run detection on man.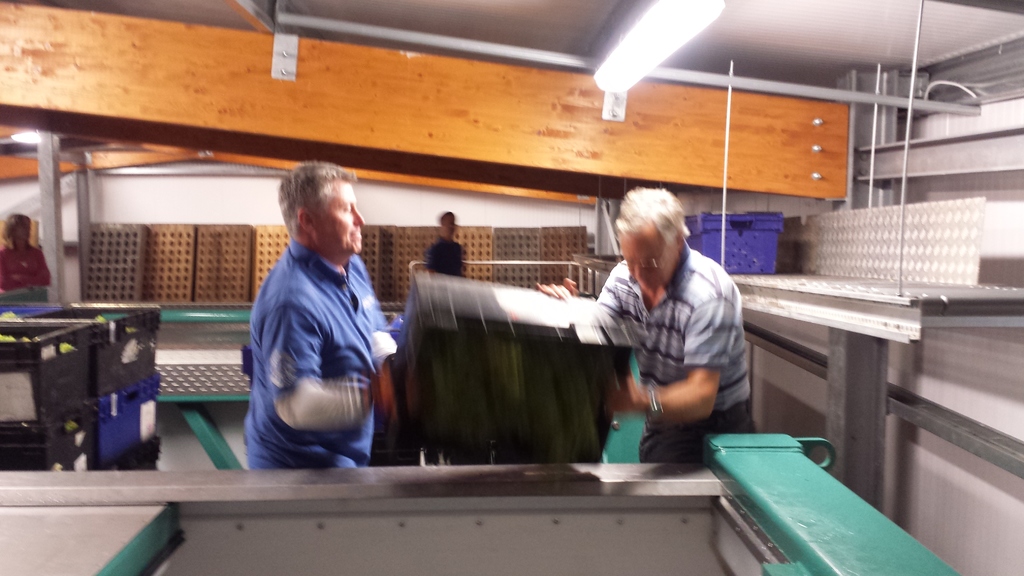
Result: BBox(588, 186, 762, 469).
